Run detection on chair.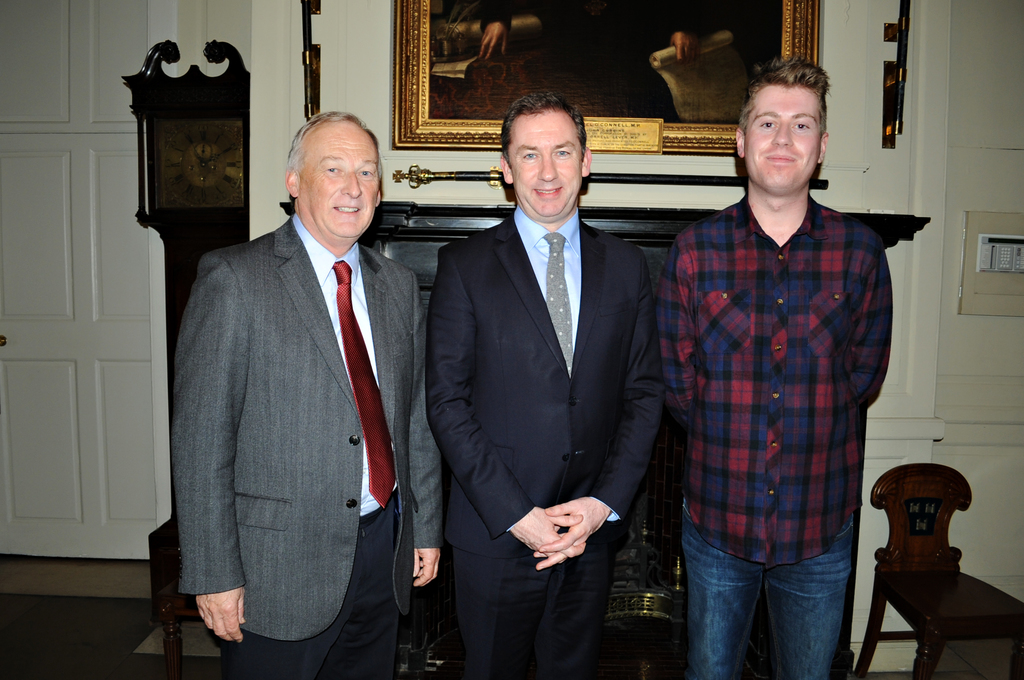
Result: 867, 453, 1008, 671.
